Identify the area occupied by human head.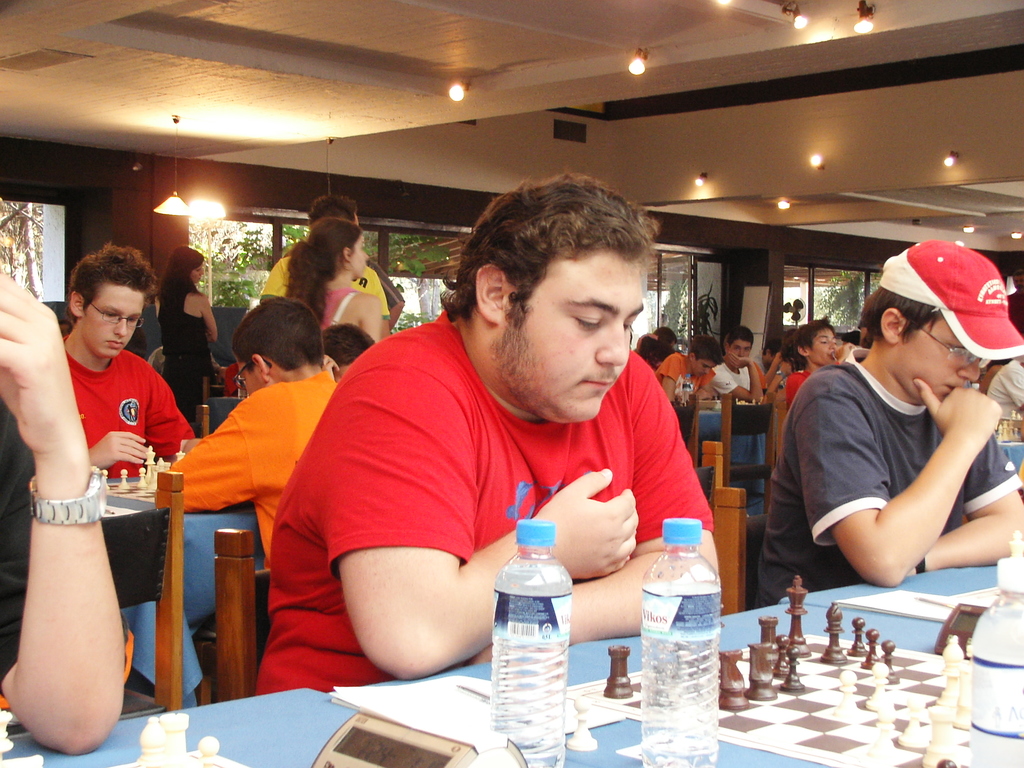
Area: bbox=[691, 336, 714, 378].
